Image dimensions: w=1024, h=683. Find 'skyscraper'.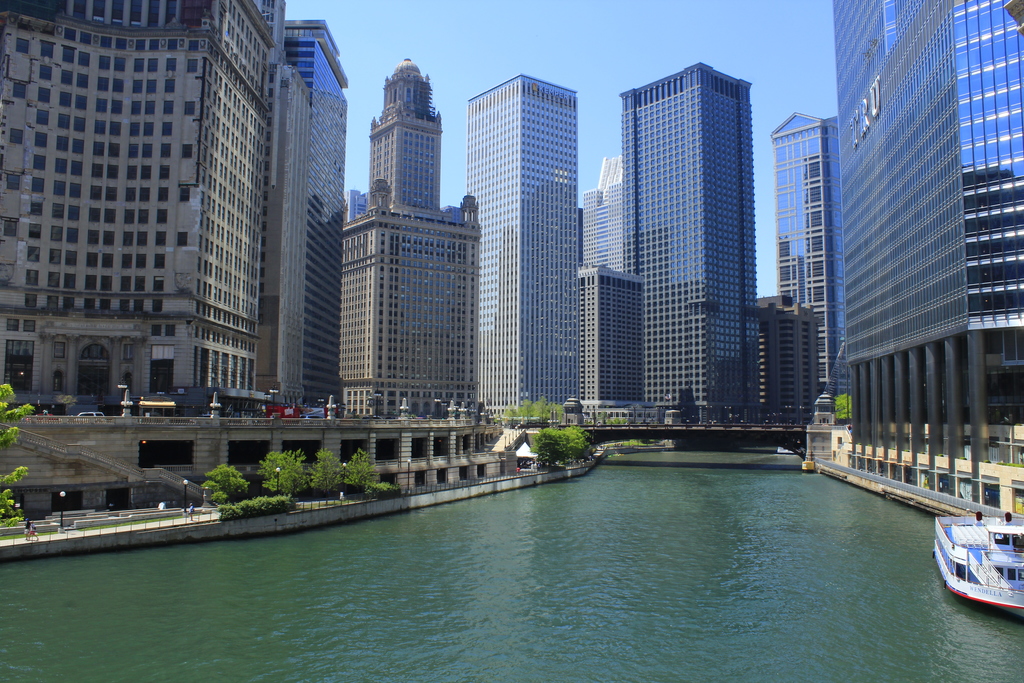
select_region(335, 53, 479, 418).
